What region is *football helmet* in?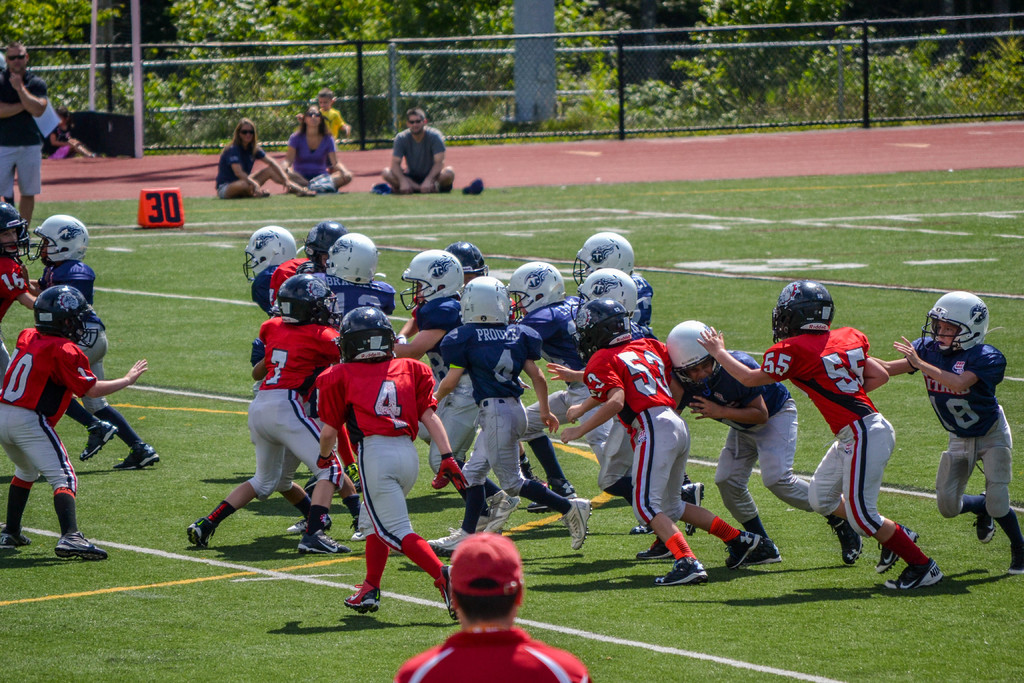
[x1=575, y1=266, x2=636, y2=313].
